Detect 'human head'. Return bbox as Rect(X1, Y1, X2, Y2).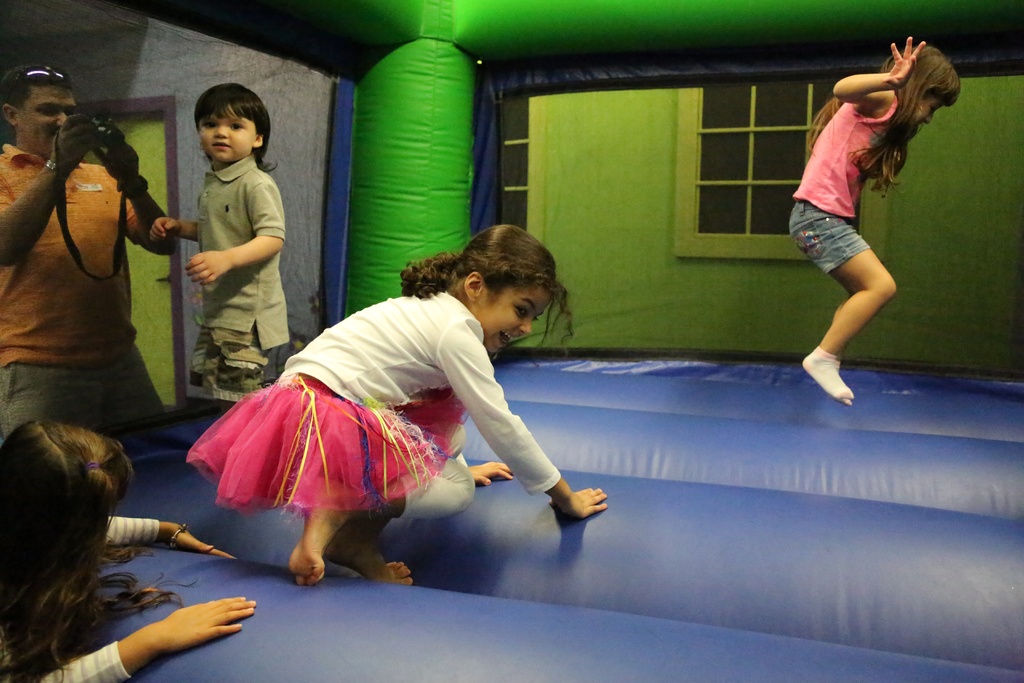
Rect(193, 84, 272, 163).
